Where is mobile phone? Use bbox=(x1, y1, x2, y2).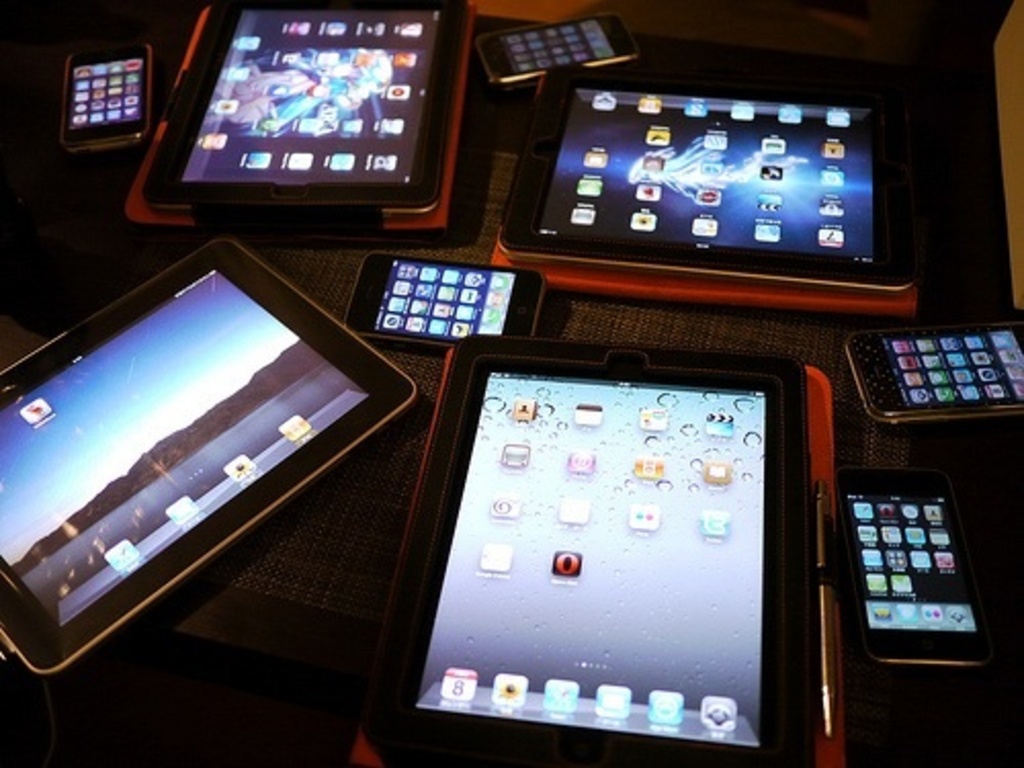
bbox=(57, 35, 162, 158).
